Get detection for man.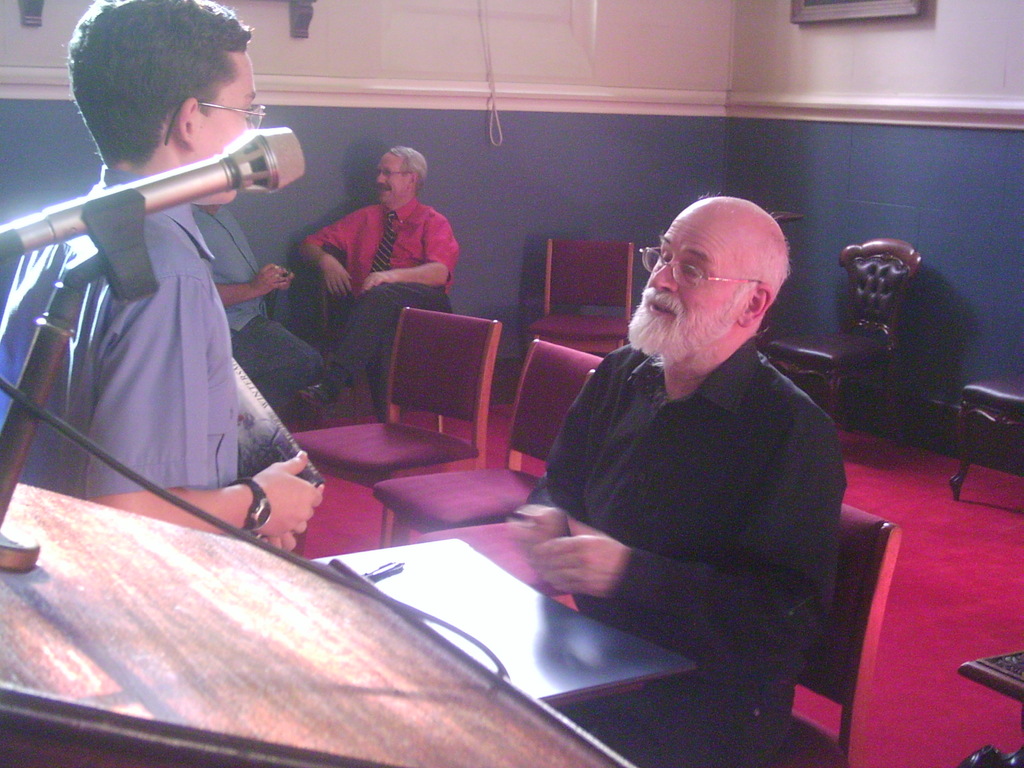
Detection: <region>193, 204, 326, 401</region>.
